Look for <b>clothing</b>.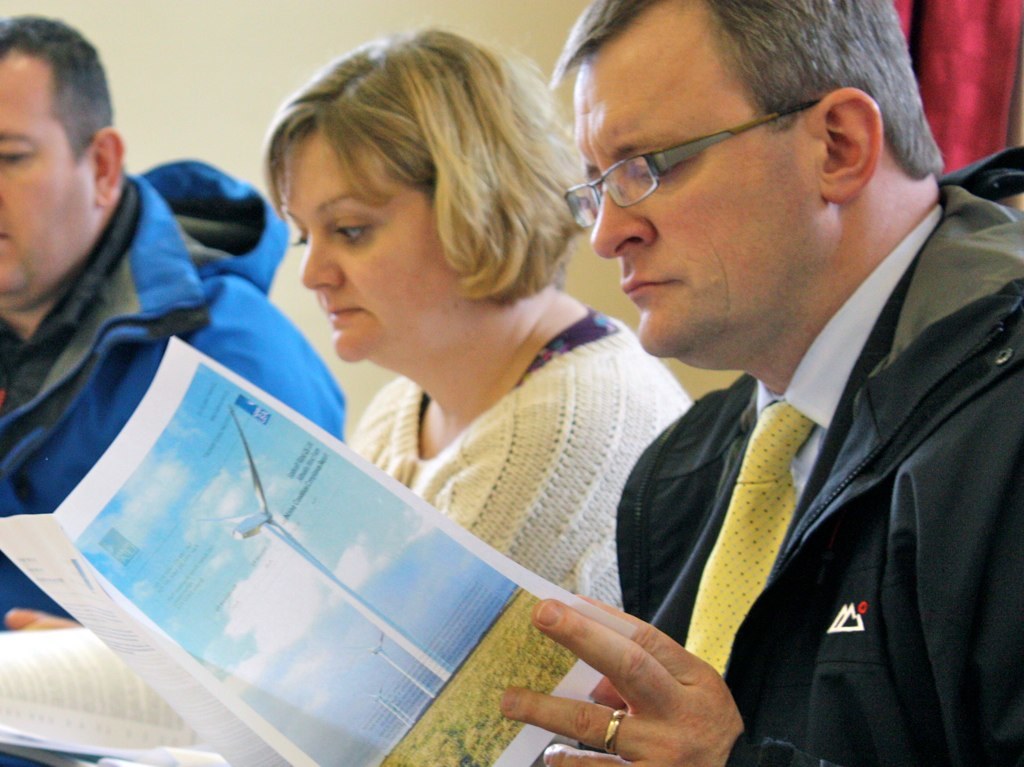
Found: 0,160,346,625.
